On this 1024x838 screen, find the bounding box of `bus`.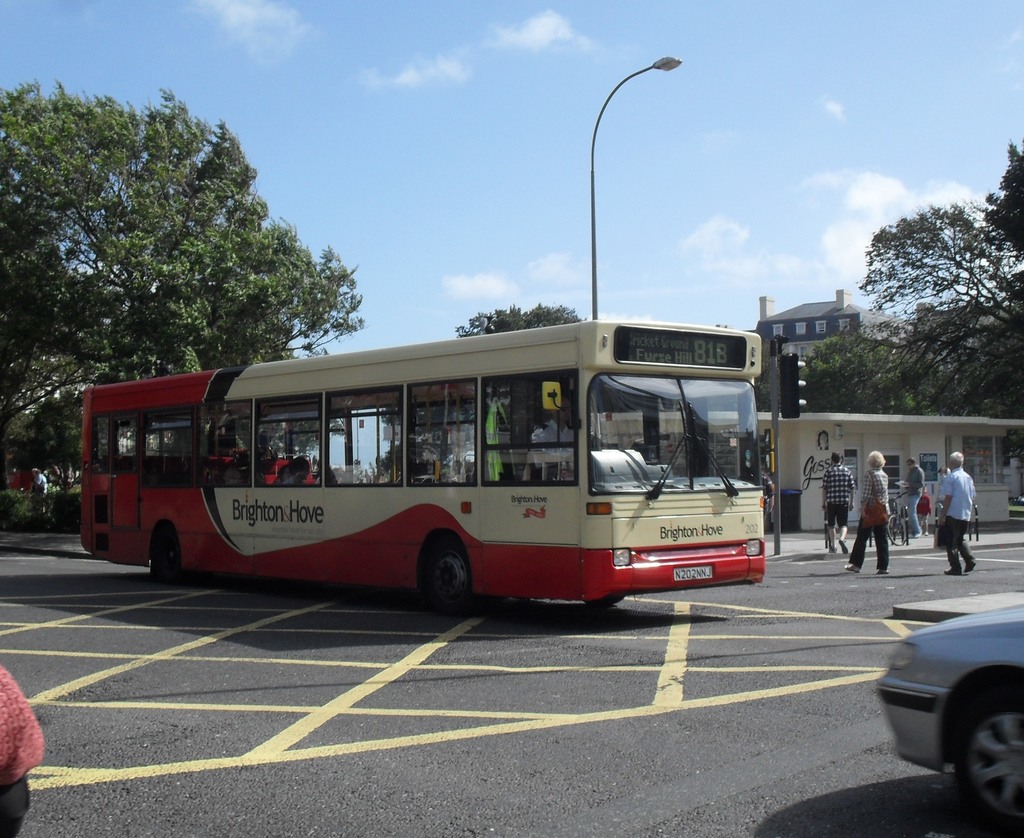
Bounding box: (x1=81, y1=321, x2=768, y2=618).
